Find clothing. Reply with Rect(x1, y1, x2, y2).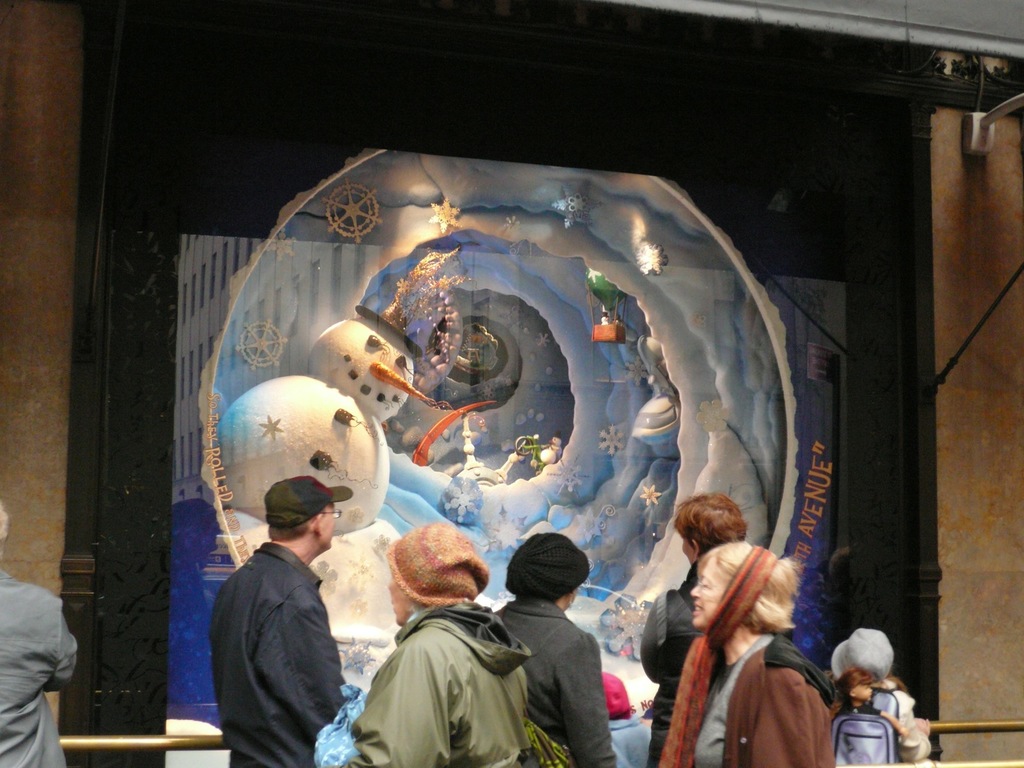
Rect(344, 582, 561, 764).
